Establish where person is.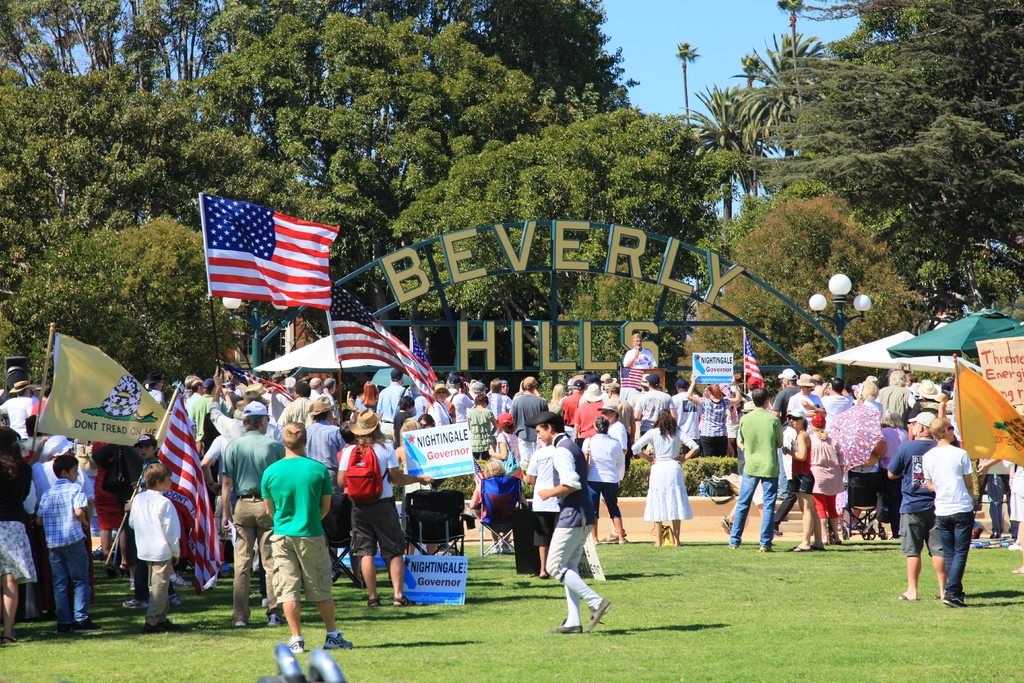
Established at (675,383,701,447).
